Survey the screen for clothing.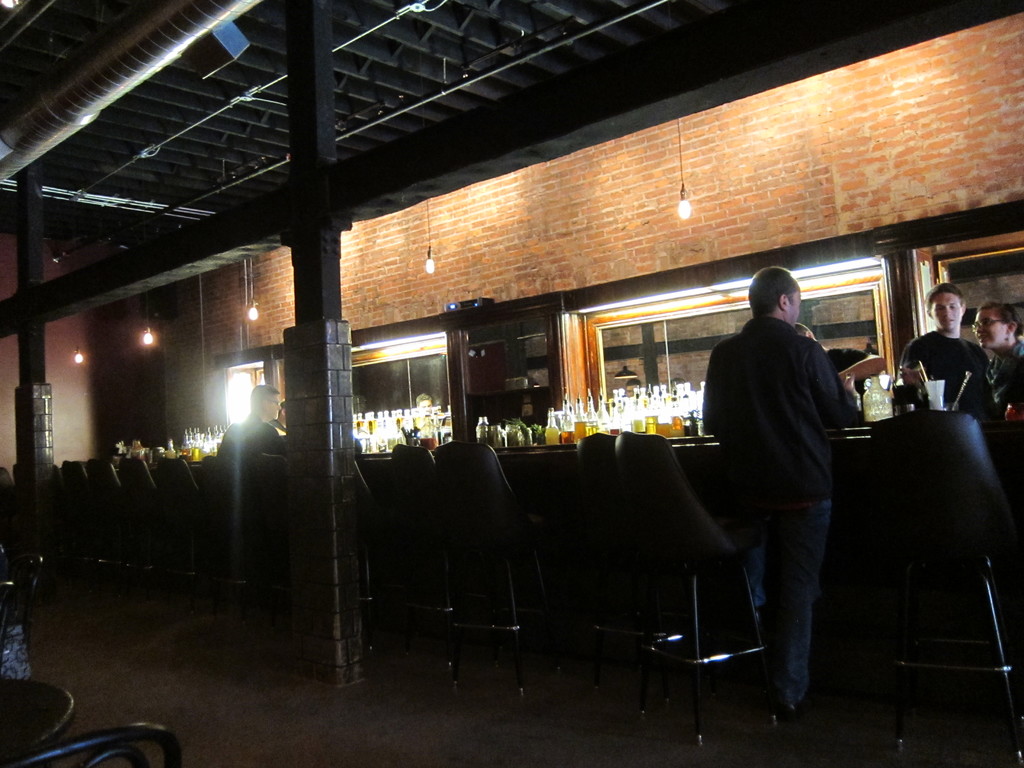
Survey found: 984/337/1023/445.
